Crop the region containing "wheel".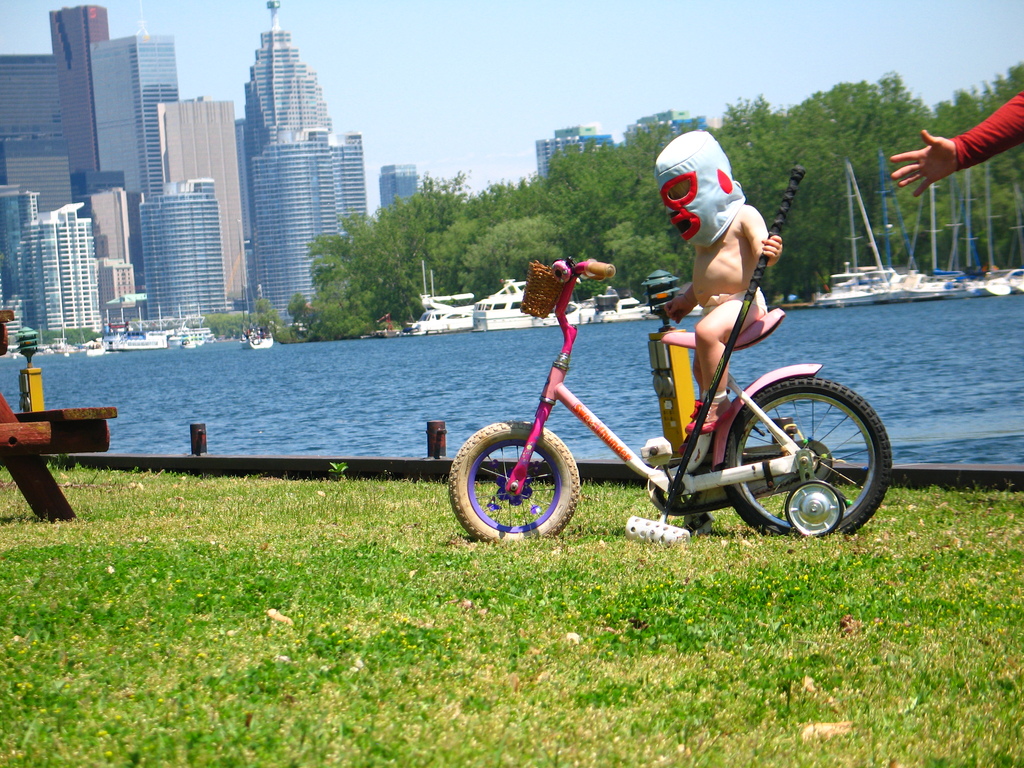
Crop region: <region>449, 421, 578, 541</region>.
